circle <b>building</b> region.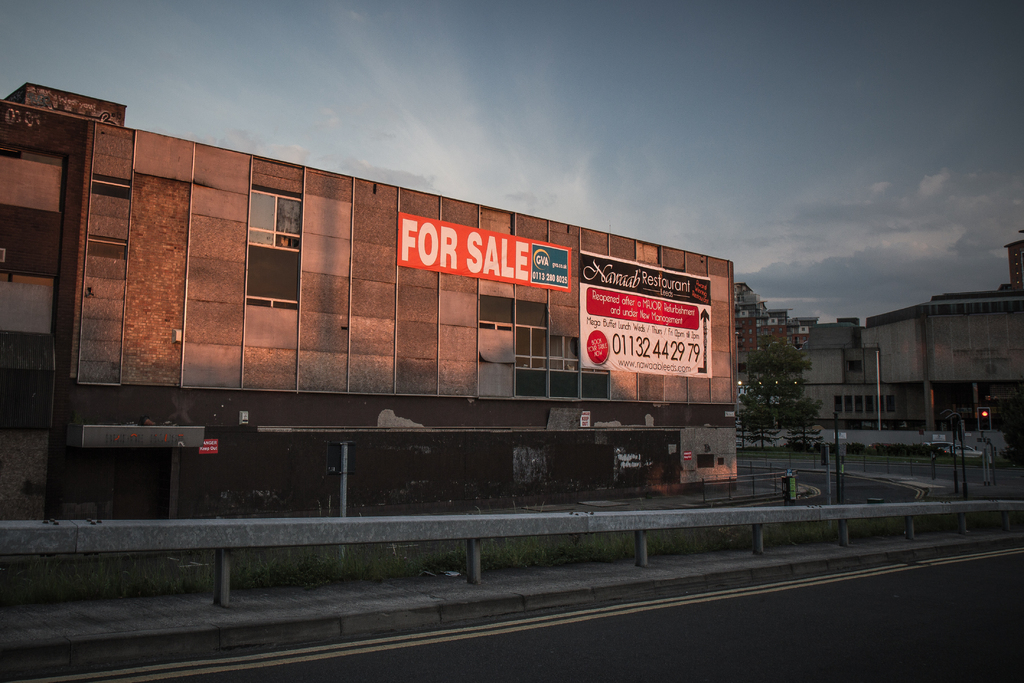
Region: box=[740, 285, 1023, 453].
